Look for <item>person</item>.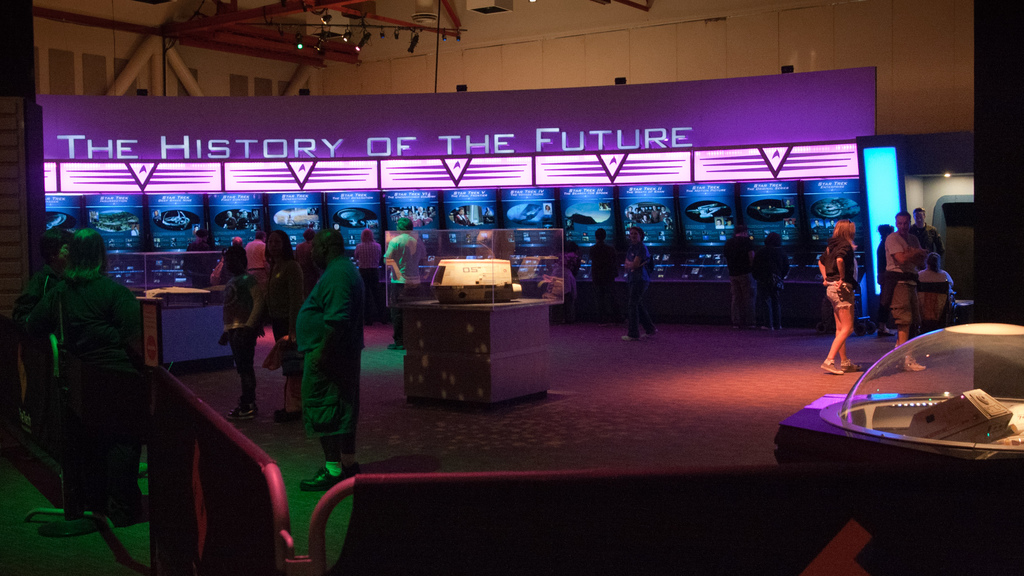
Found: 907/211/946/255.
